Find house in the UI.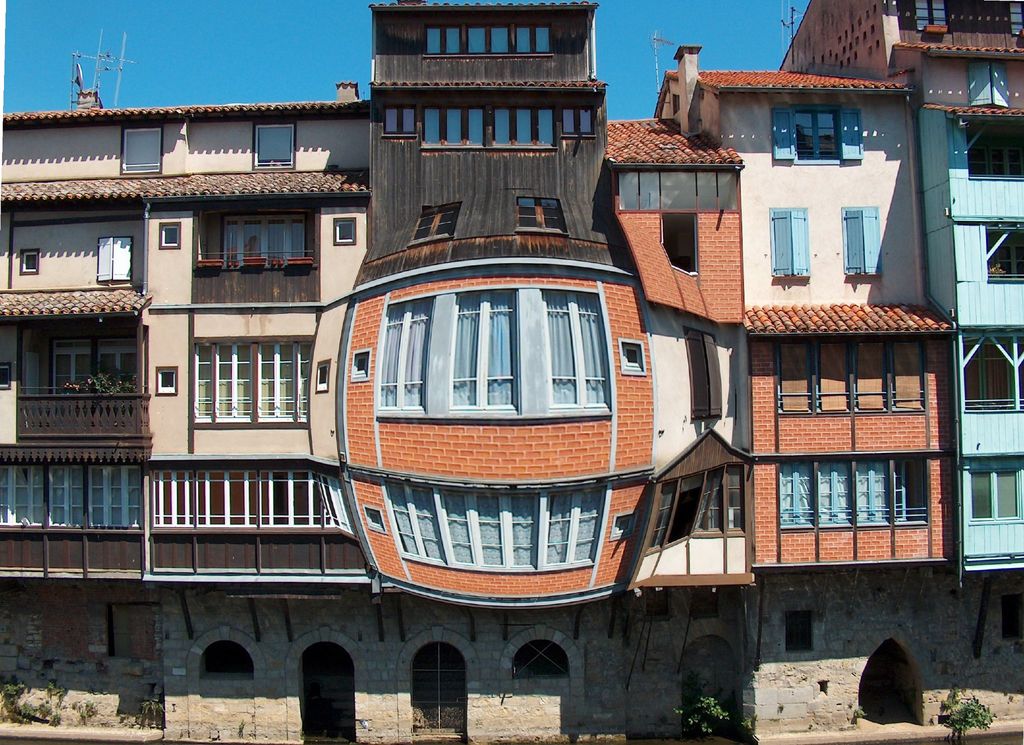
UI element at [0, 0, 958, 744].
